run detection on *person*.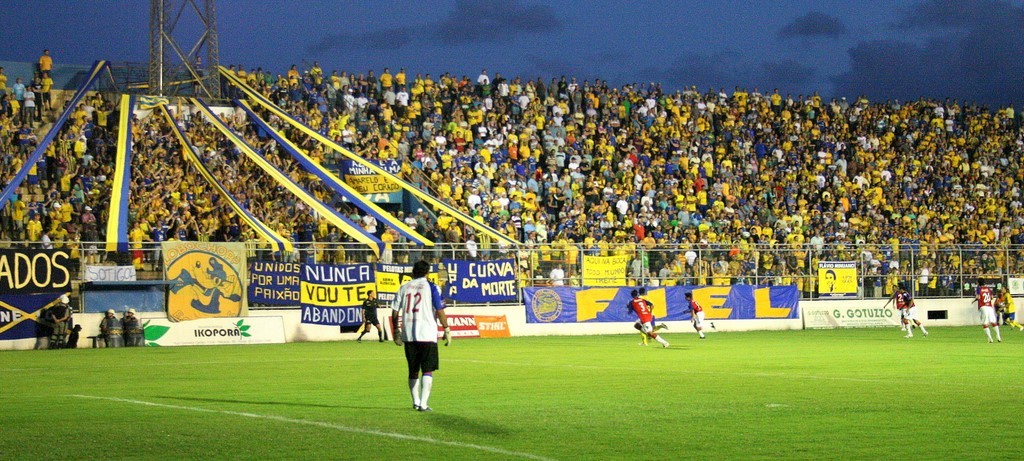
Result: pyautogui.locateOnScreen(880, 289, 908, 329).
